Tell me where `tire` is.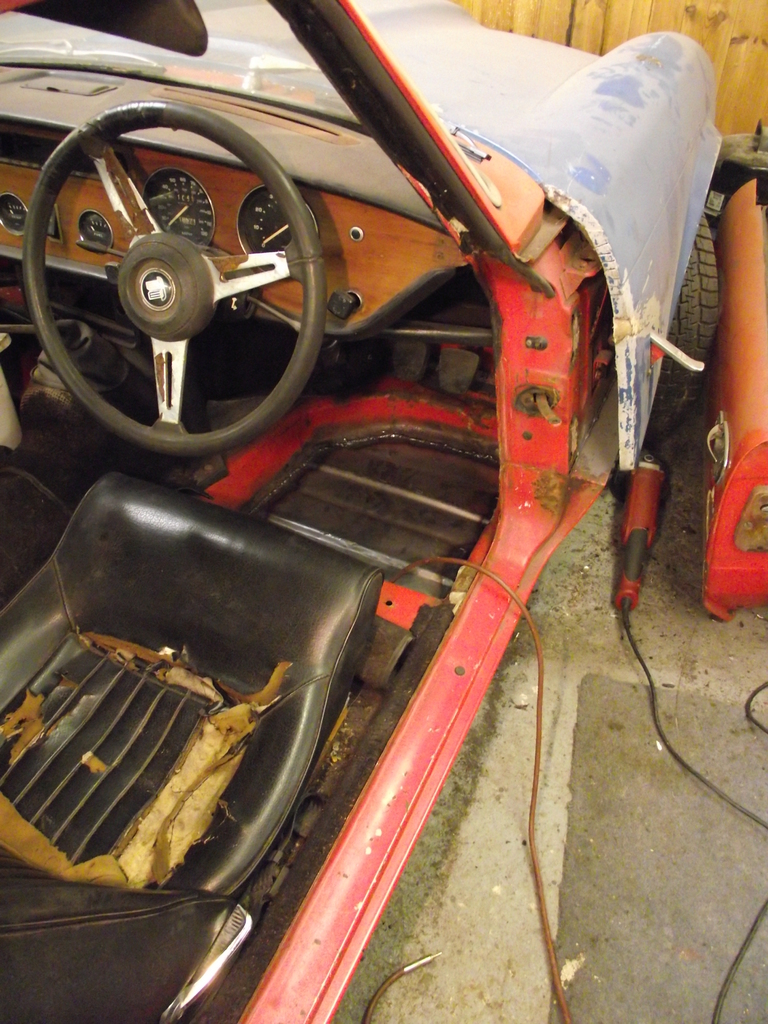
`tire` is at (left=648, top=214, right=727, bottom=440).
